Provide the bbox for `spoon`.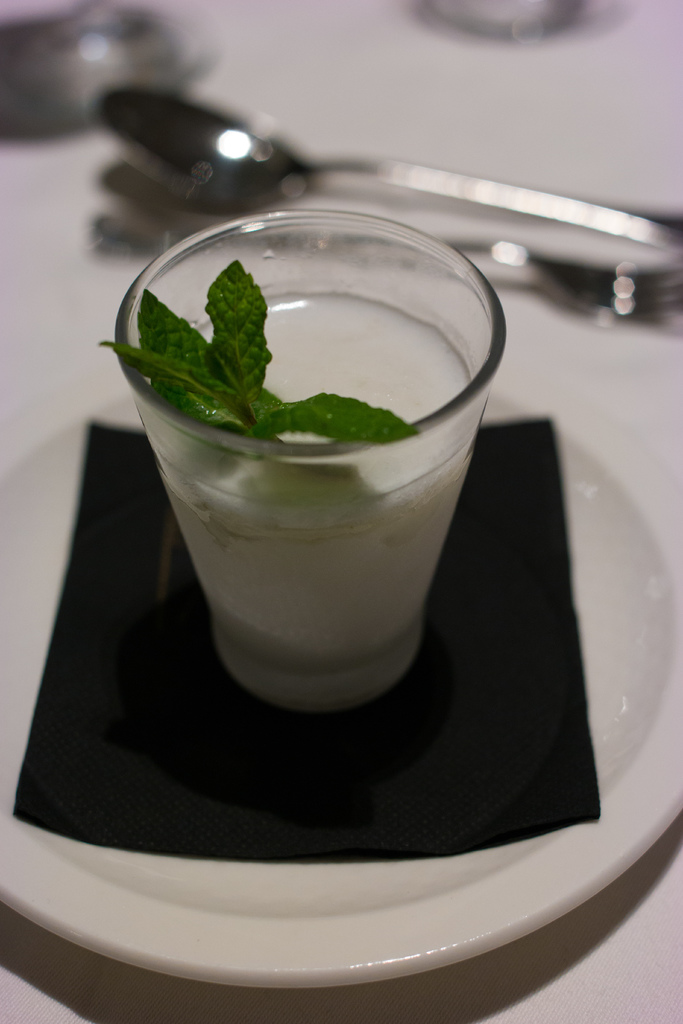
{"x1": 97, "y1": 84, "x2": 682, "y2": 276}.
